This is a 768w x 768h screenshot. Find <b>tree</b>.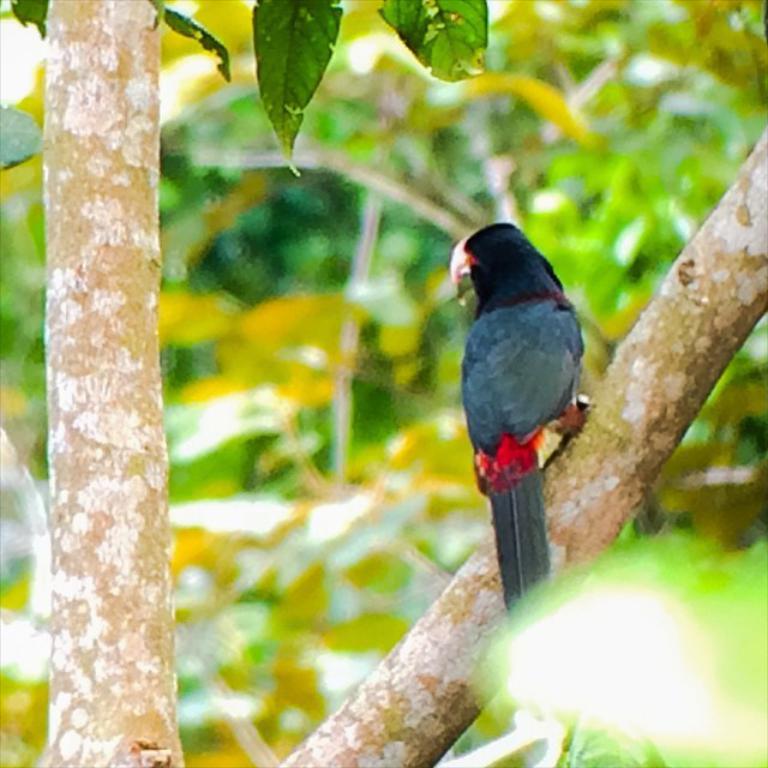
Bounding box: region(0, 0, 767, 767).
